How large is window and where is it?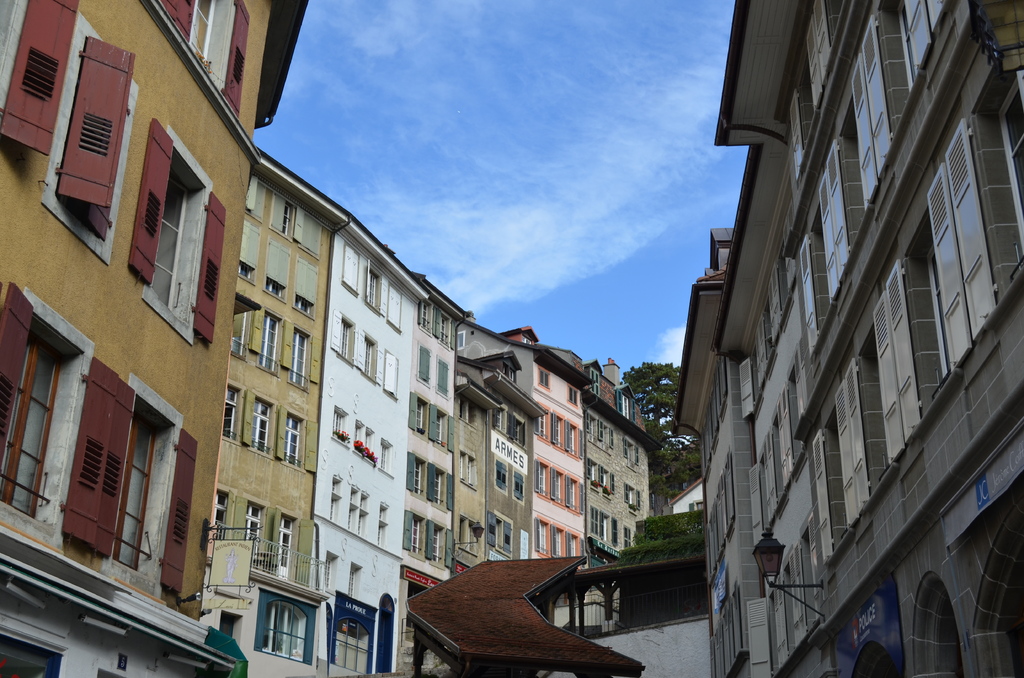
Bounding box: 422 407 456 462.
